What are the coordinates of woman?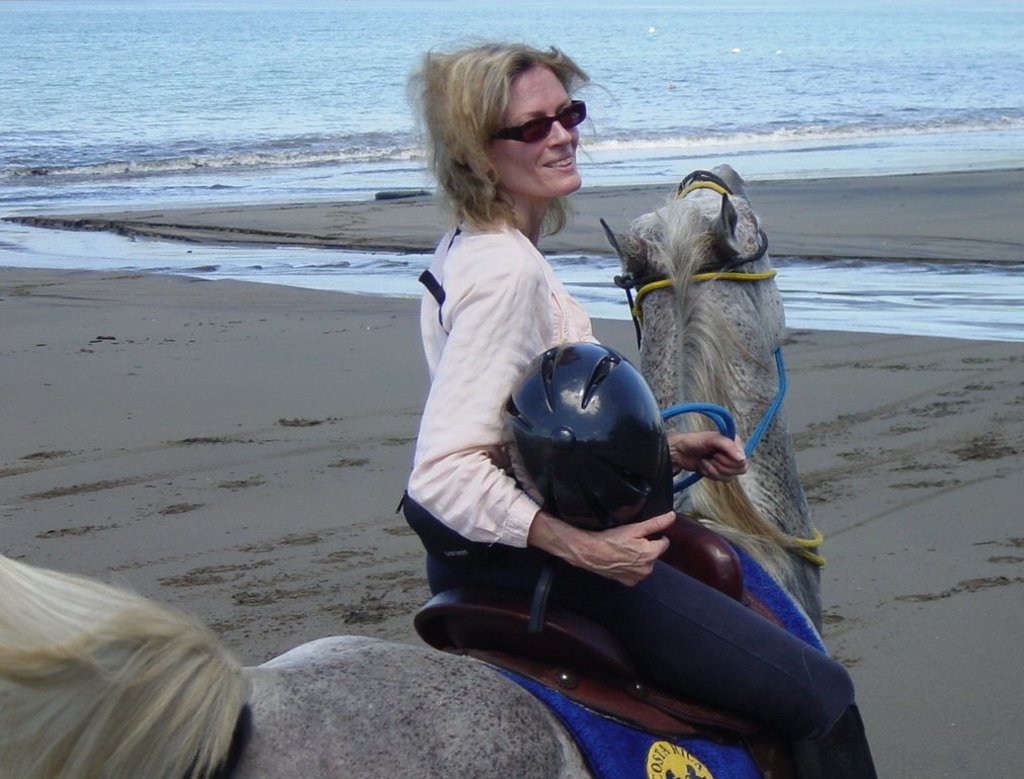
l=395, t=25, r=886, b=778.
